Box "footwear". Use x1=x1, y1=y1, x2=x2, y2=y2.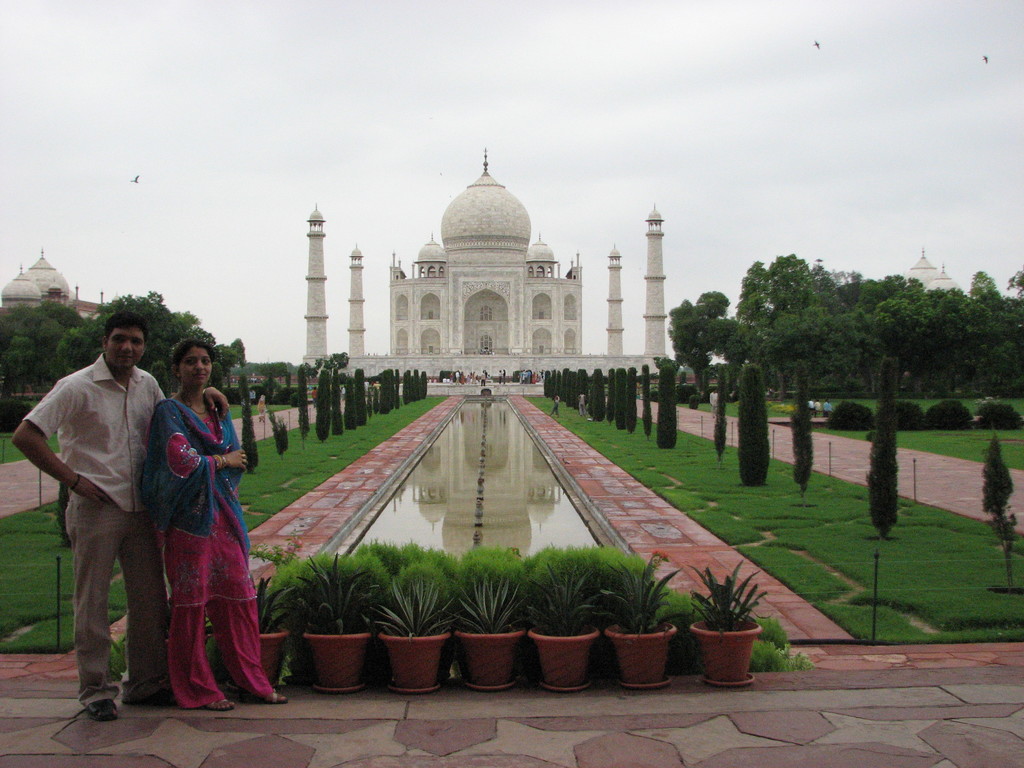
x1=90, y1=694, x2=120, y2=717.
